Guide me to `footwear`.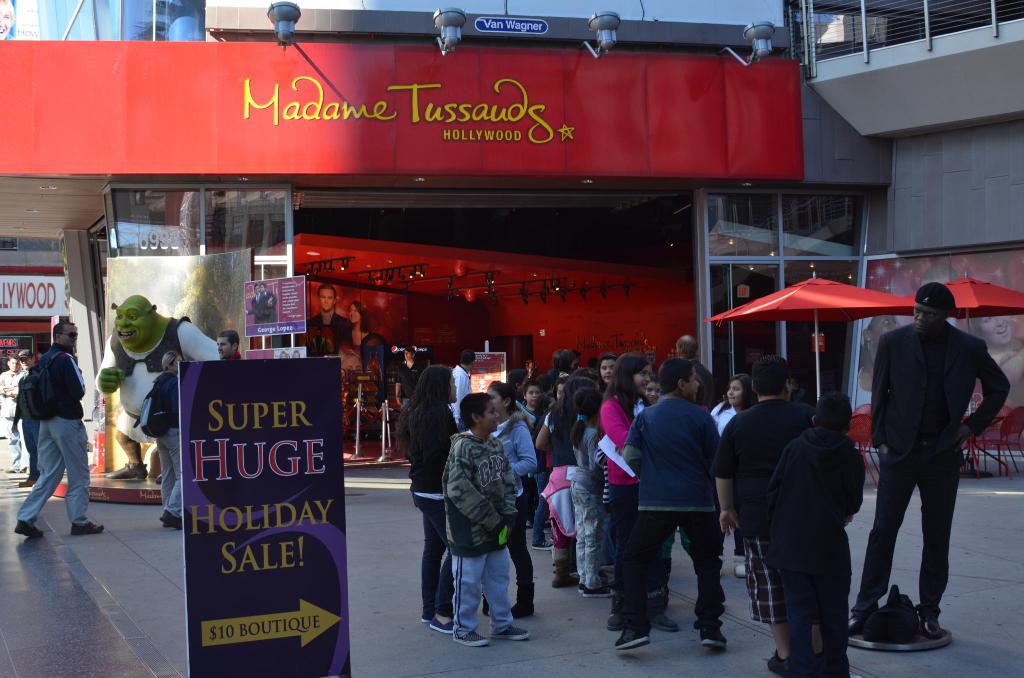
Guidance: x1=156, y1=472, x2=161, y2=483.
